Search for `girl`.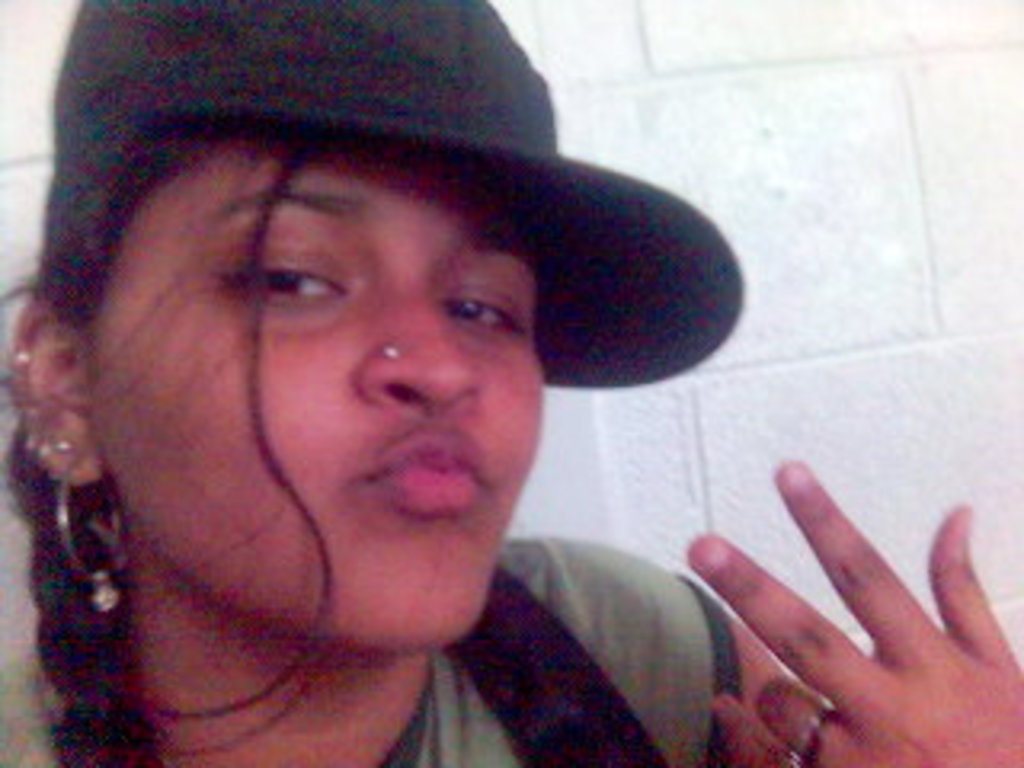
Found at 0 0 1021 765.
